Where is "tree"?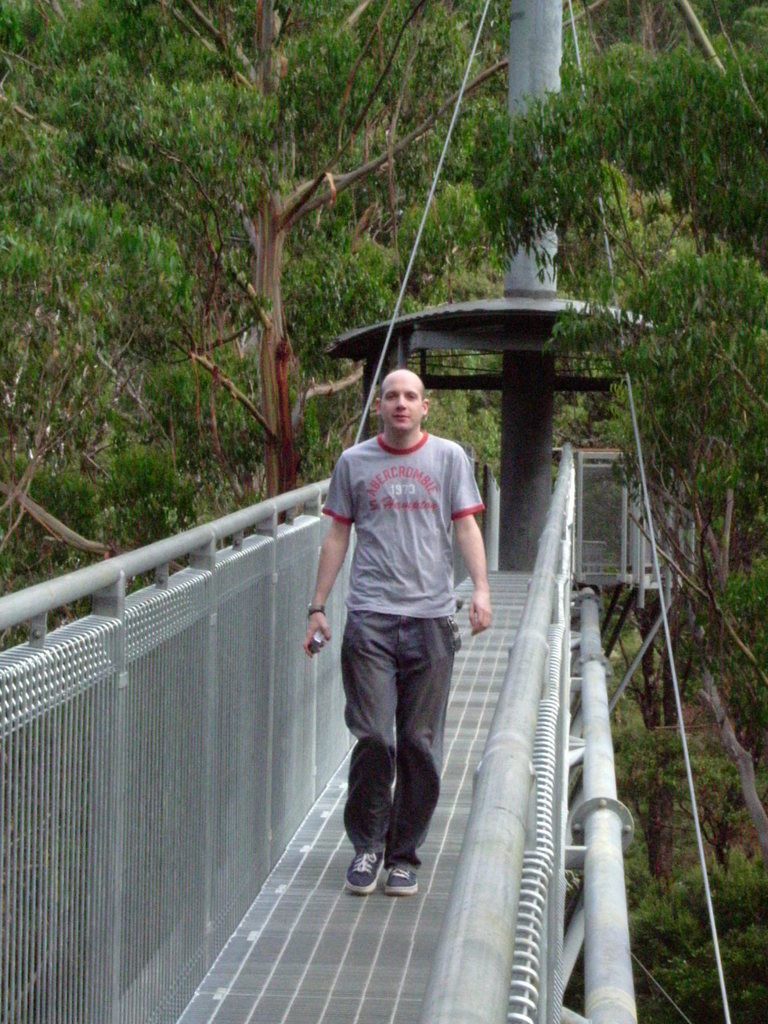
l=0, t=0, r=622, b=523.
